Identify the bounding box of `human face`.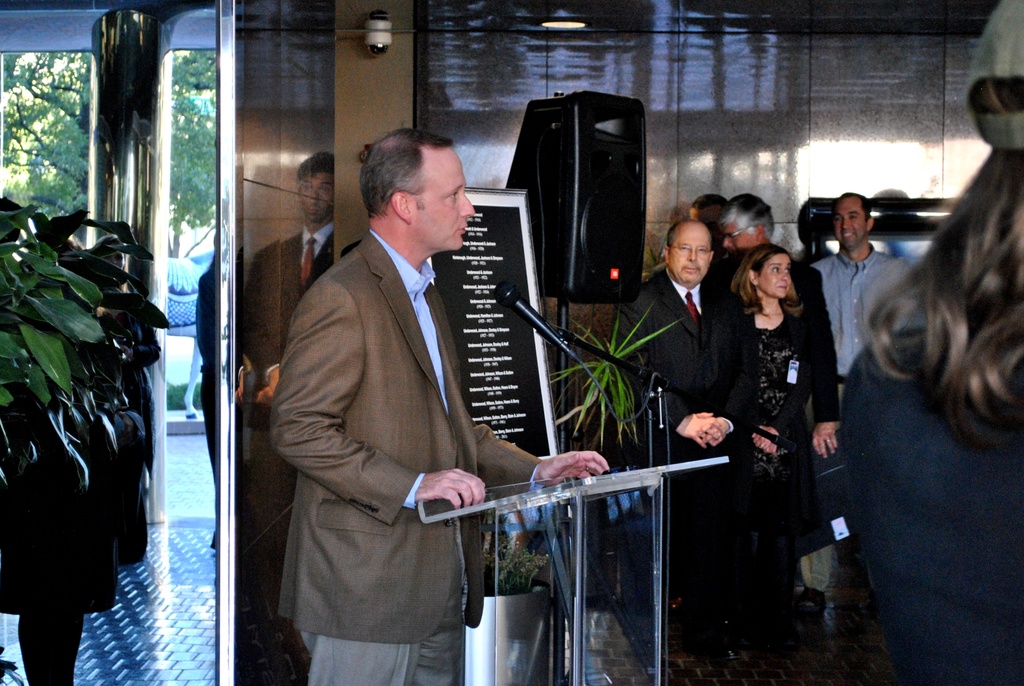
crop(669, 225, 712, 284).
